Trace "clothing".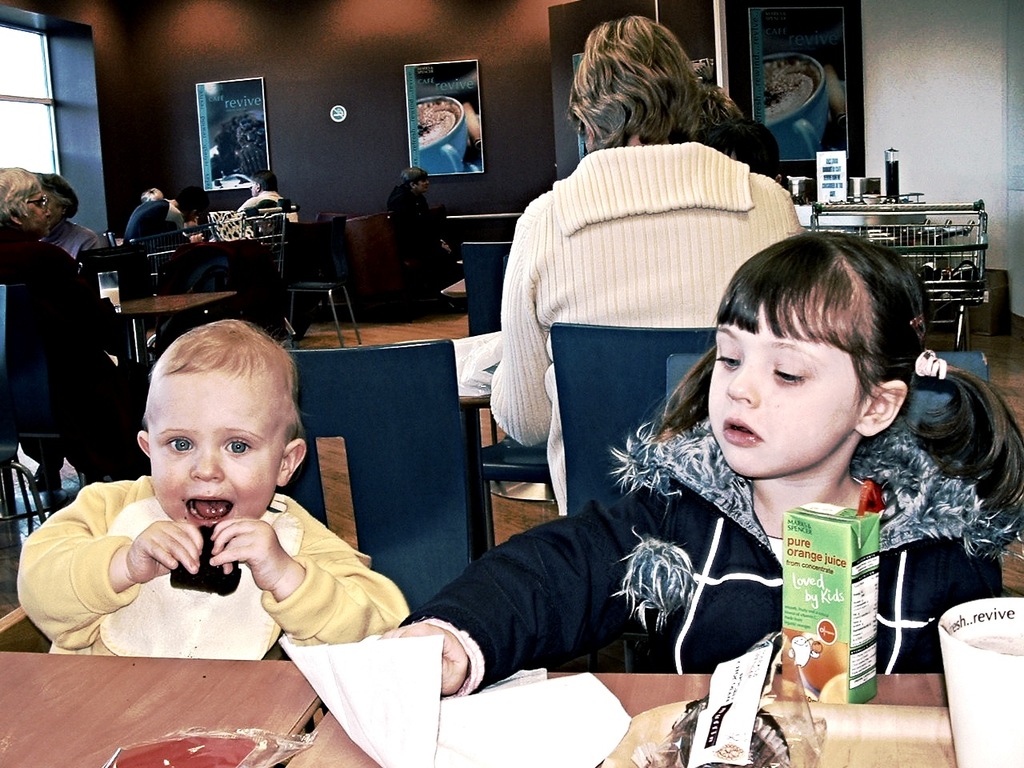
Traced to select_region(138, 192, 185, 242).
